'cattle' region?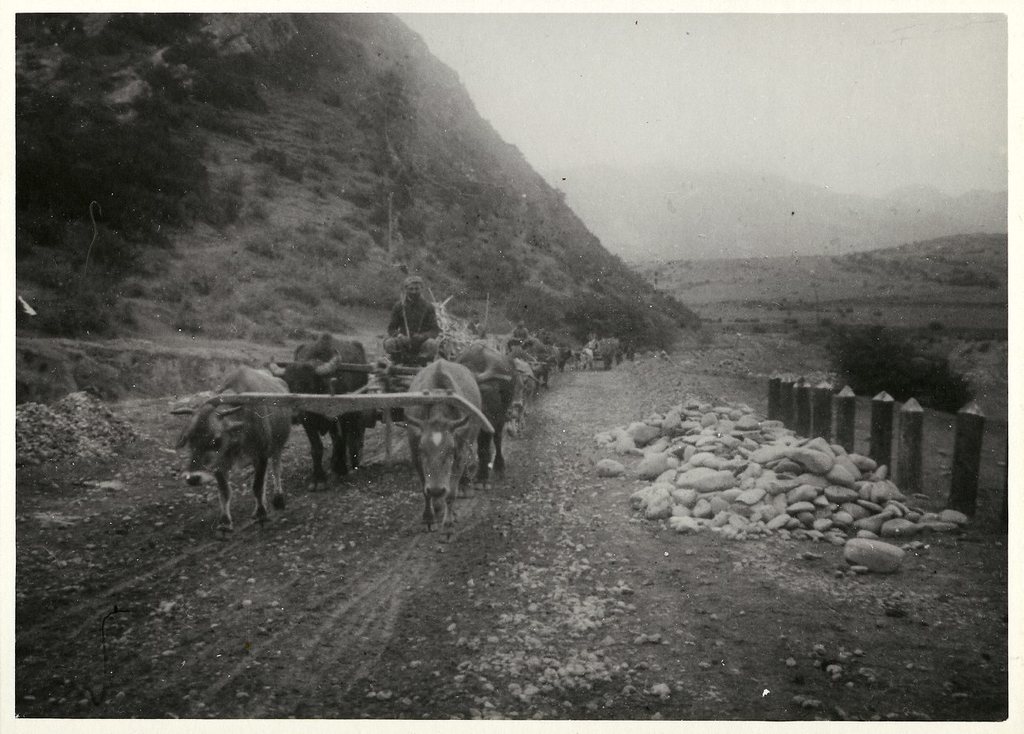
[270,331,369,491]
